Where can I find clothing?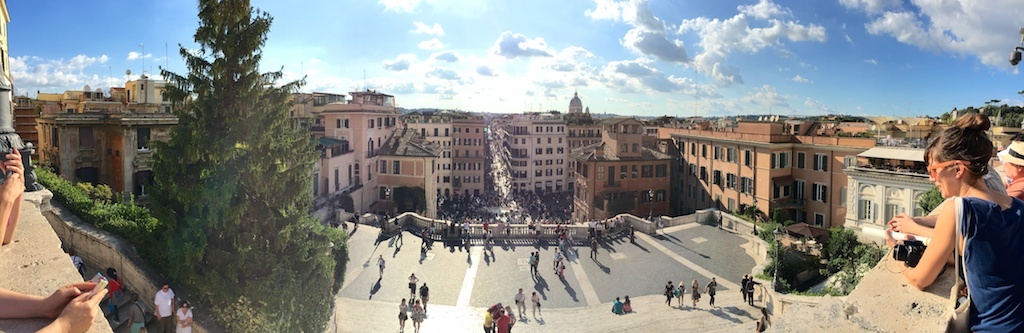
You can find it at (left=612, top=305, right=624, bottom=313).
